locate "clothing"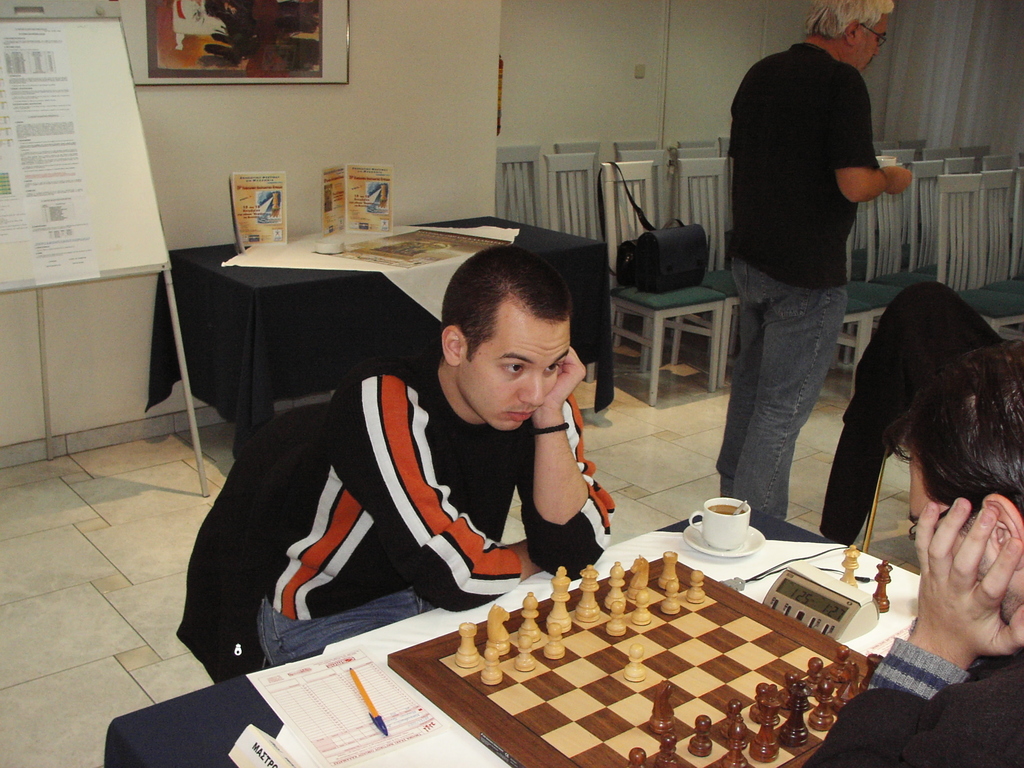
detection(170, 365, 366, 682)
